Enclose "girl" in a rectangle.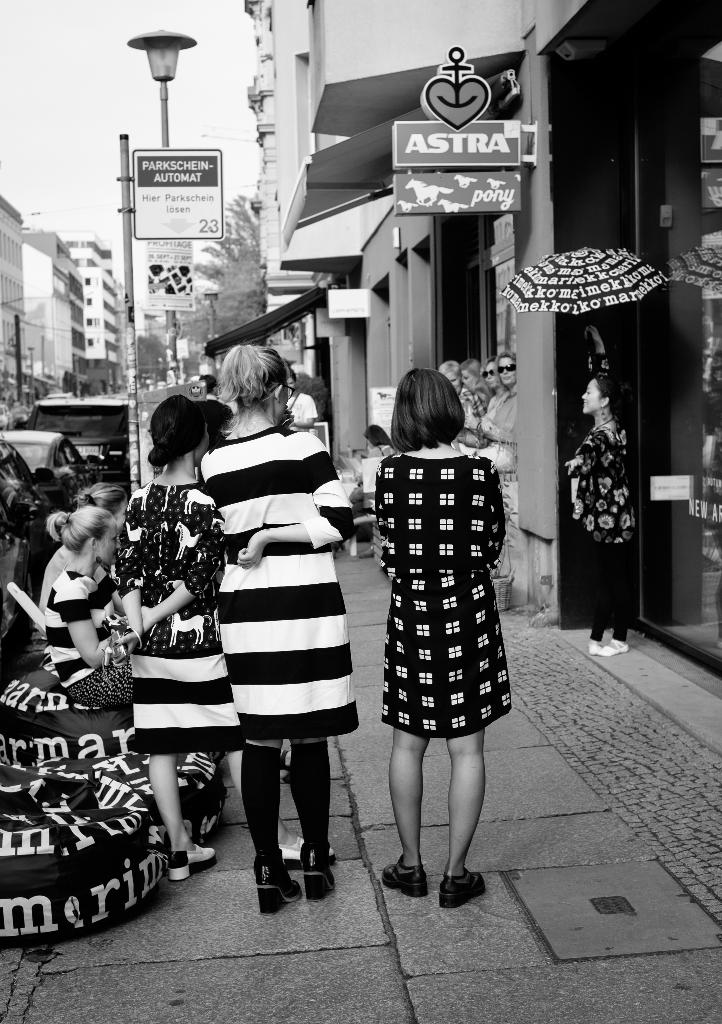
x1=44 y1=505 x2=135 y2=710.
